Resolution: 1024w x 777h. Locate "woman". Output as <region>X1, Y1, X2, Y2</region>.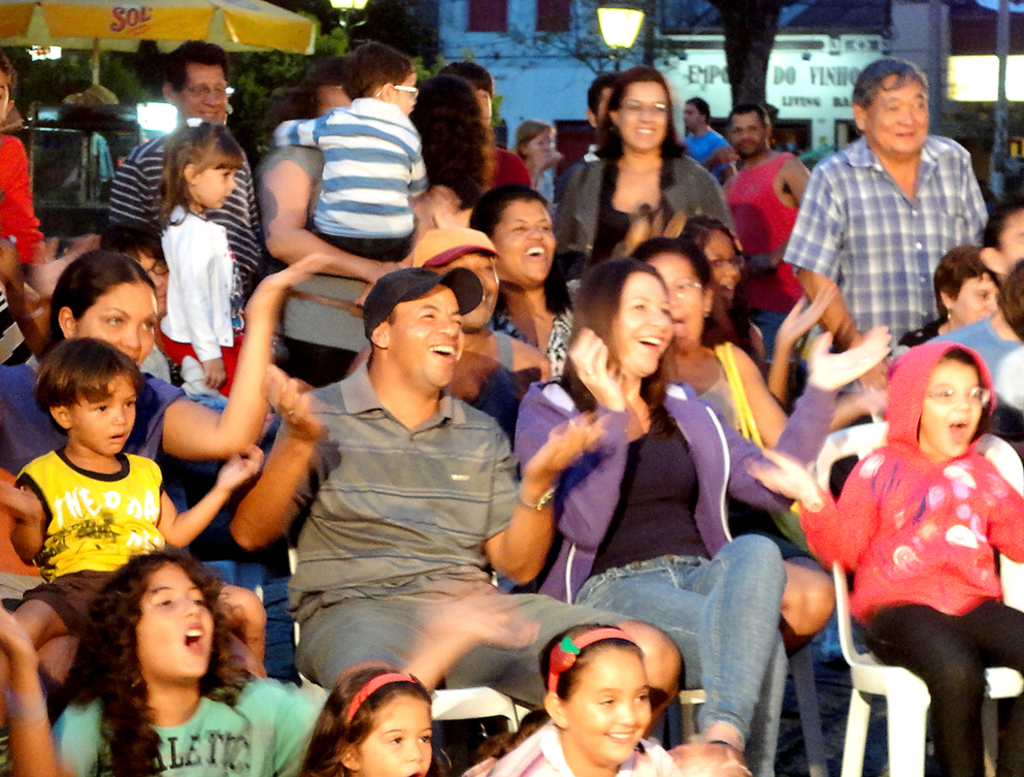
<region>639, 206, 779, 366</region>.
